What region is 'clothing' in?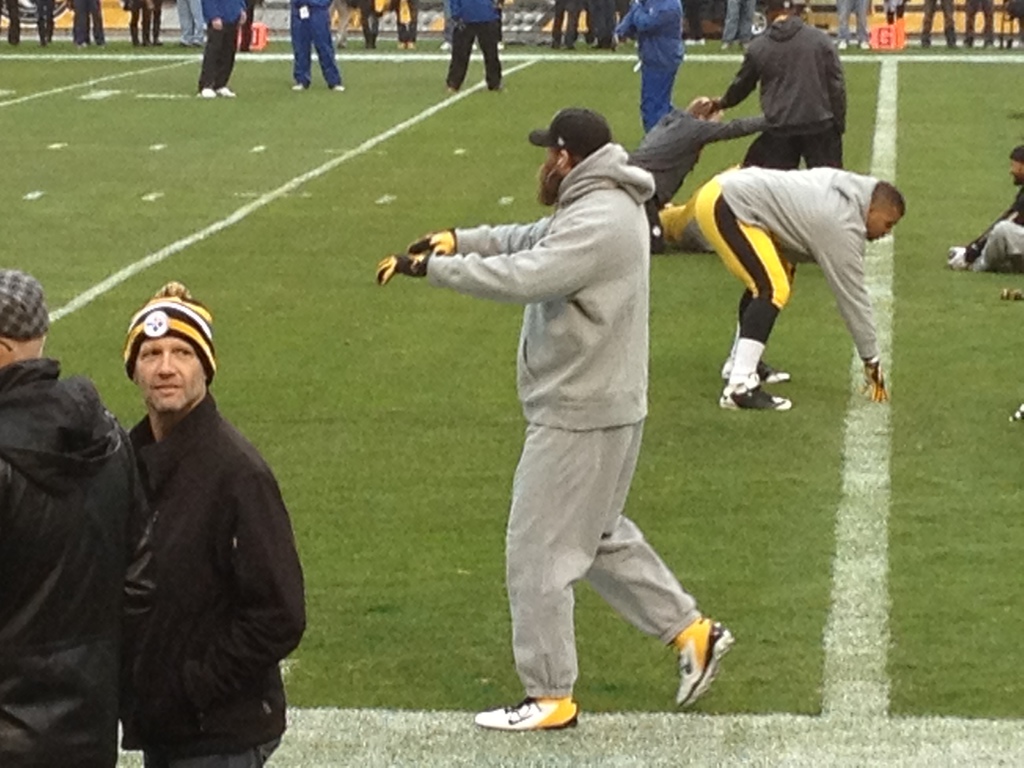
Rect(175, 0, 202, 45).
